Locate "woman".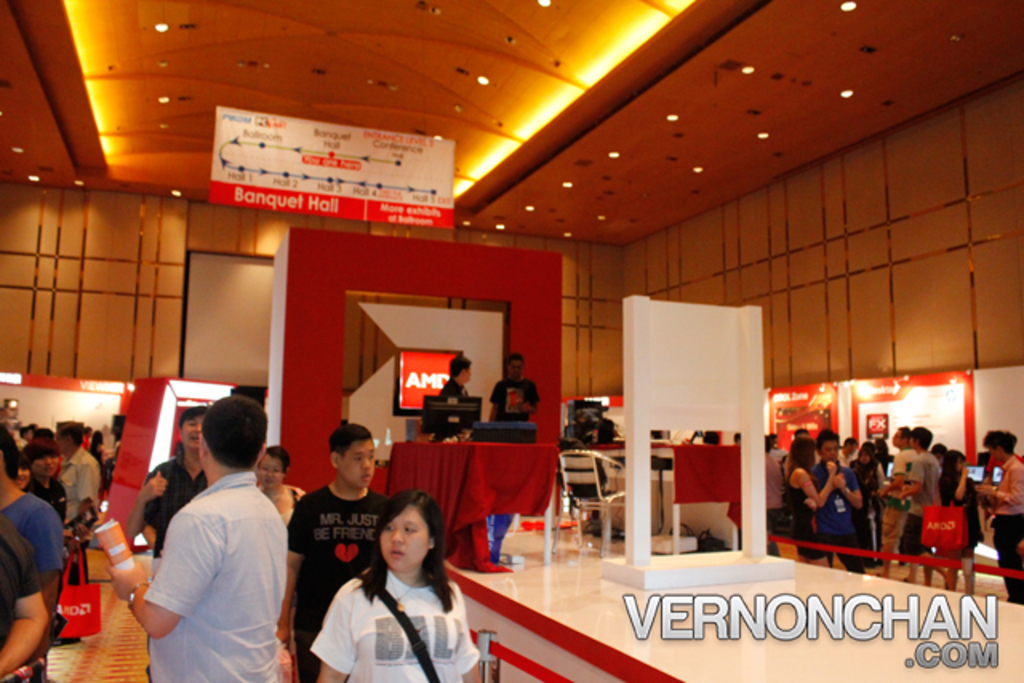
Bounding box: locate(312, 499, 482, 680).
